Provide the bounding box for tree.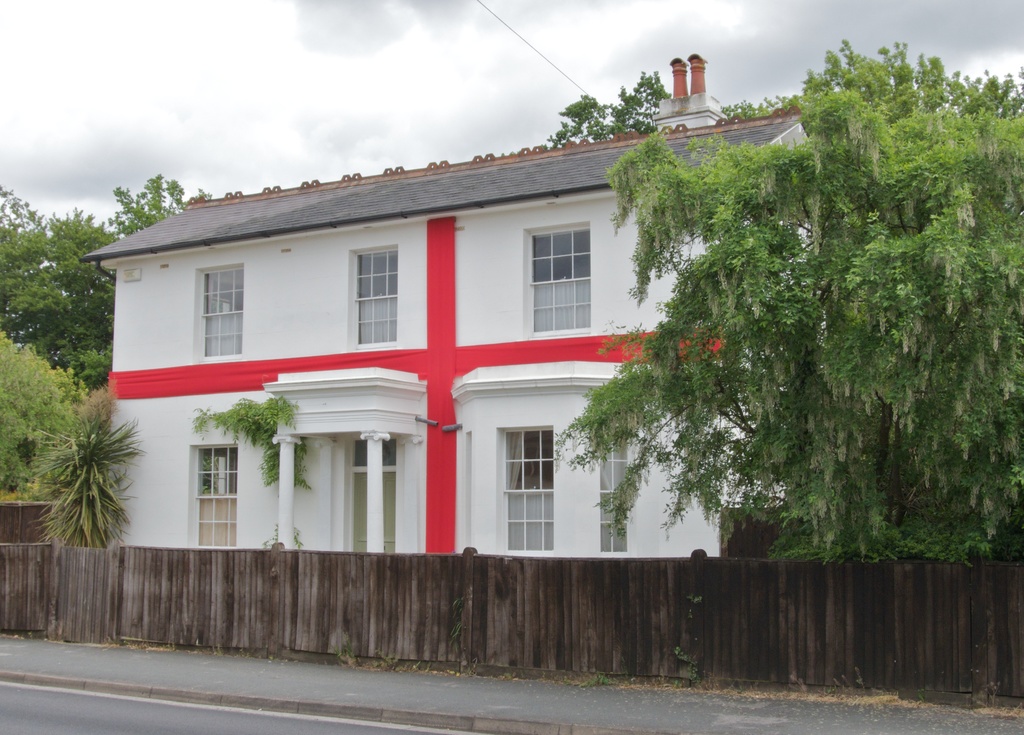
(x1=19, y1=365, x2=140, y2=566).
